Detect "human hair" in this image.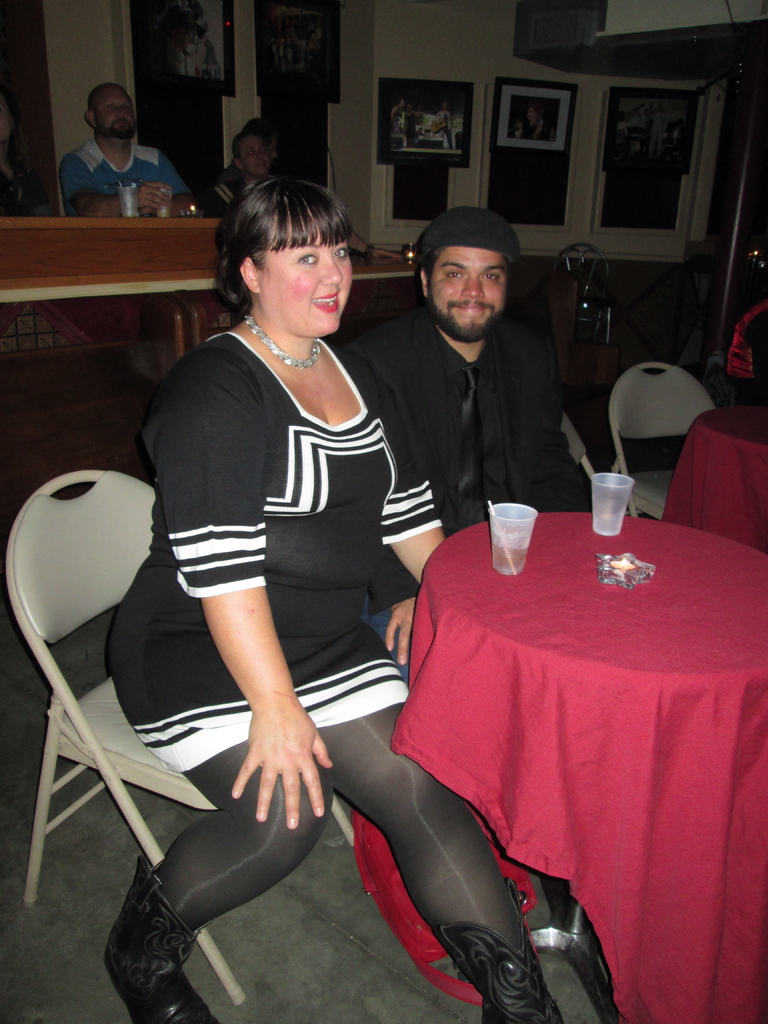
Detection: 238 117 278 152.
